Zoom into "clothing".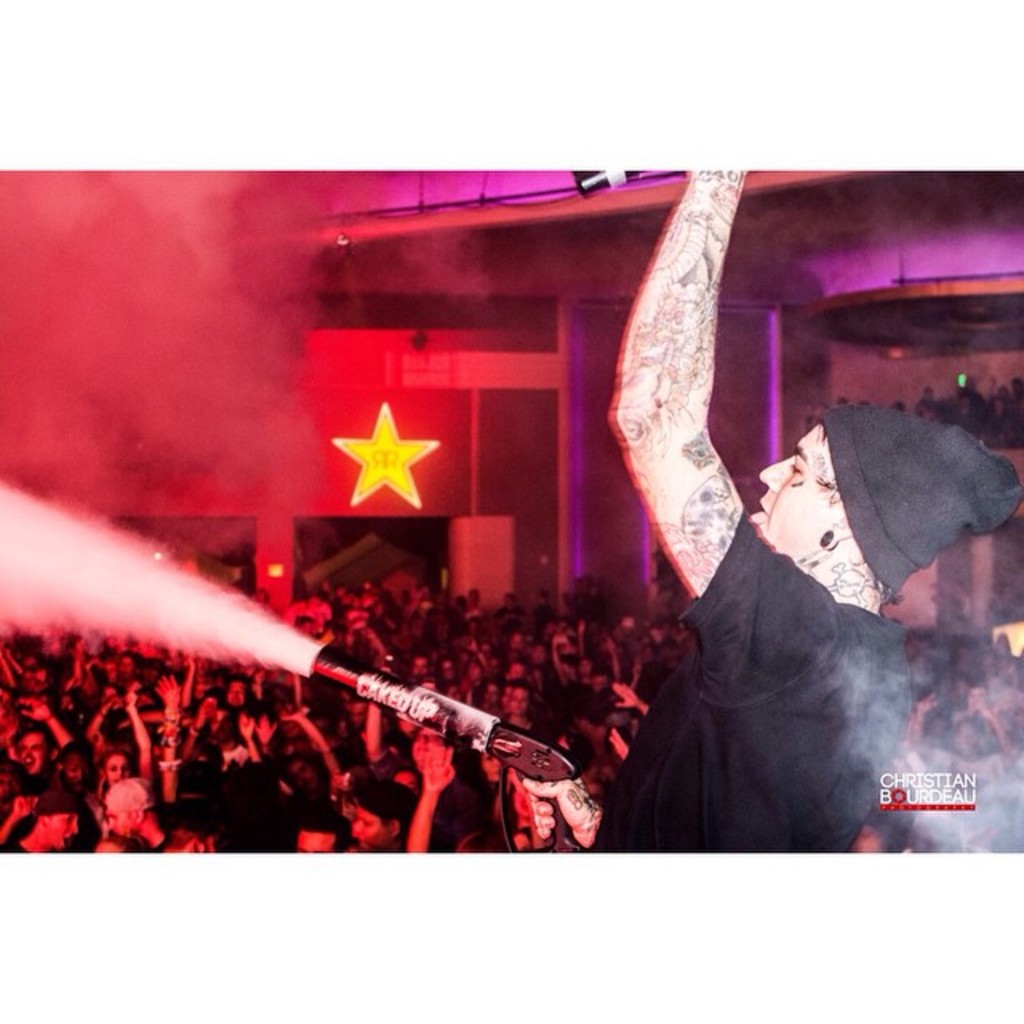
Zoom target: 597:512:915:861.
